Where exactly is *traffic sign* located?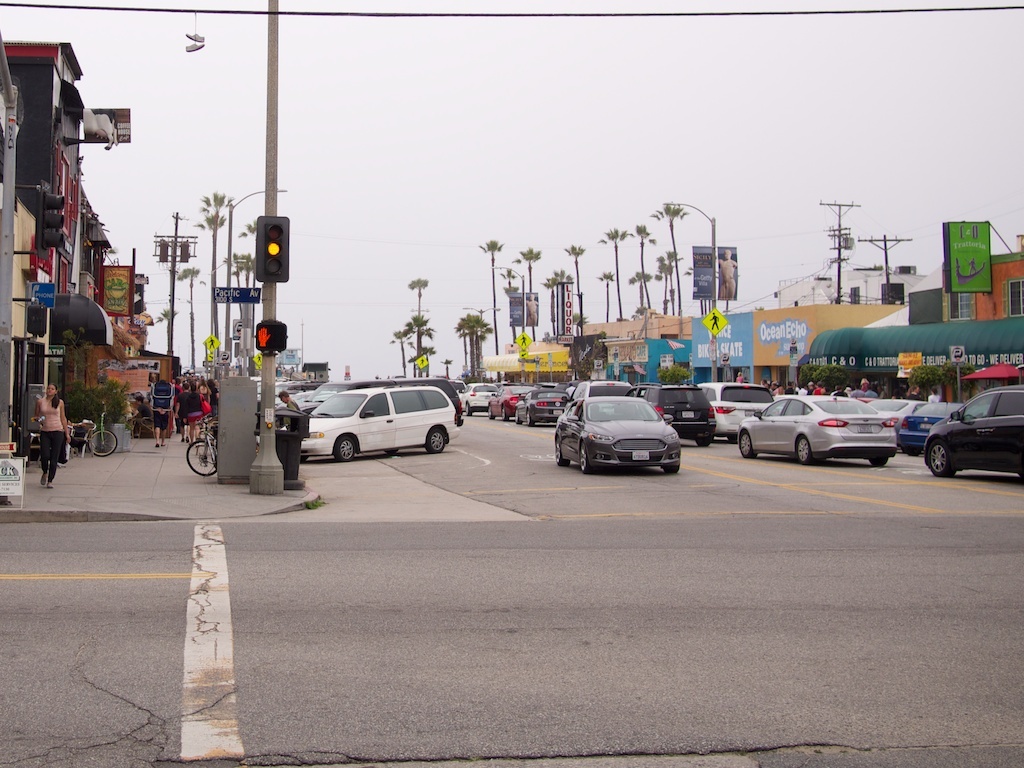
Its bounding box is l=415, t=357, r=432, b=369.
